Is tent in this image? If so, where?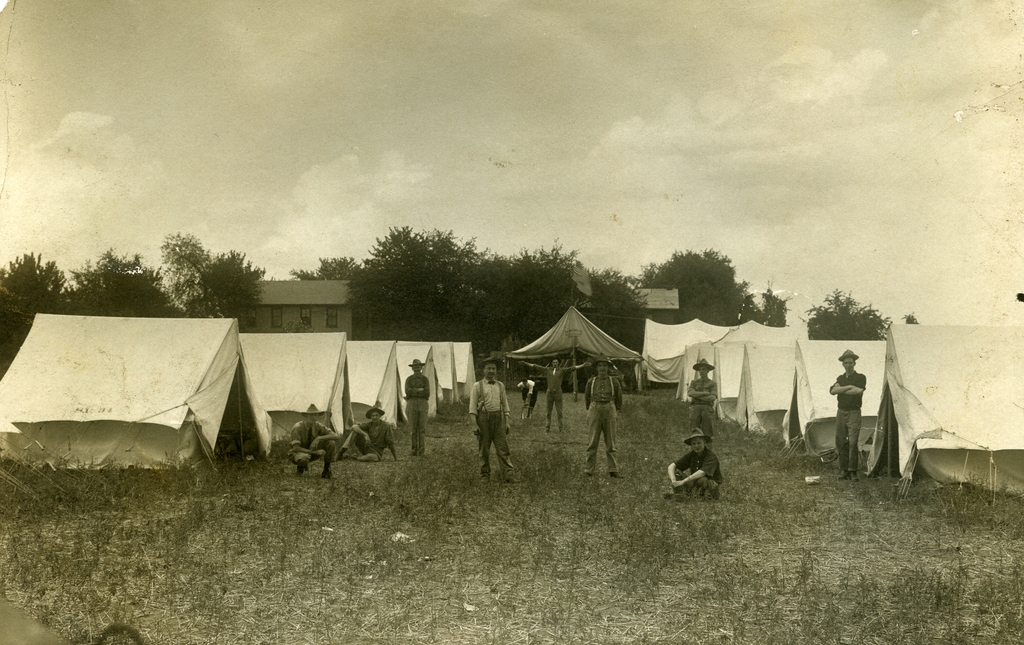
Yes, at detection(425, 341, 461, 410).
